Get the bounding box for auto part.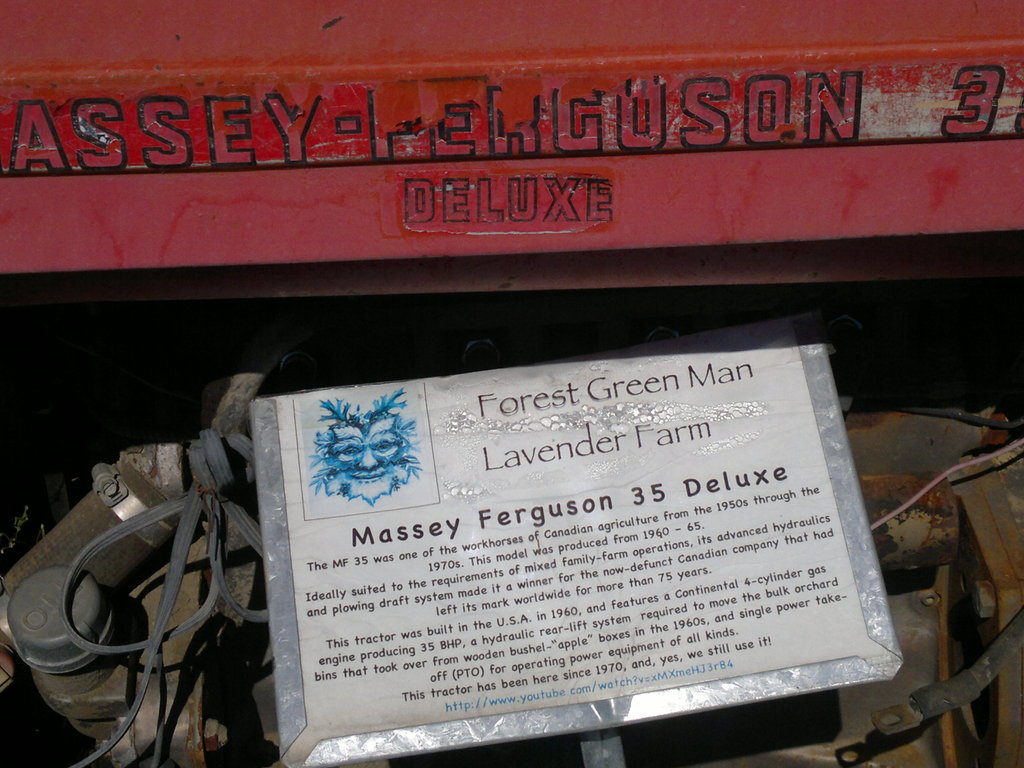
crop(0, 0, 1023, 767).
